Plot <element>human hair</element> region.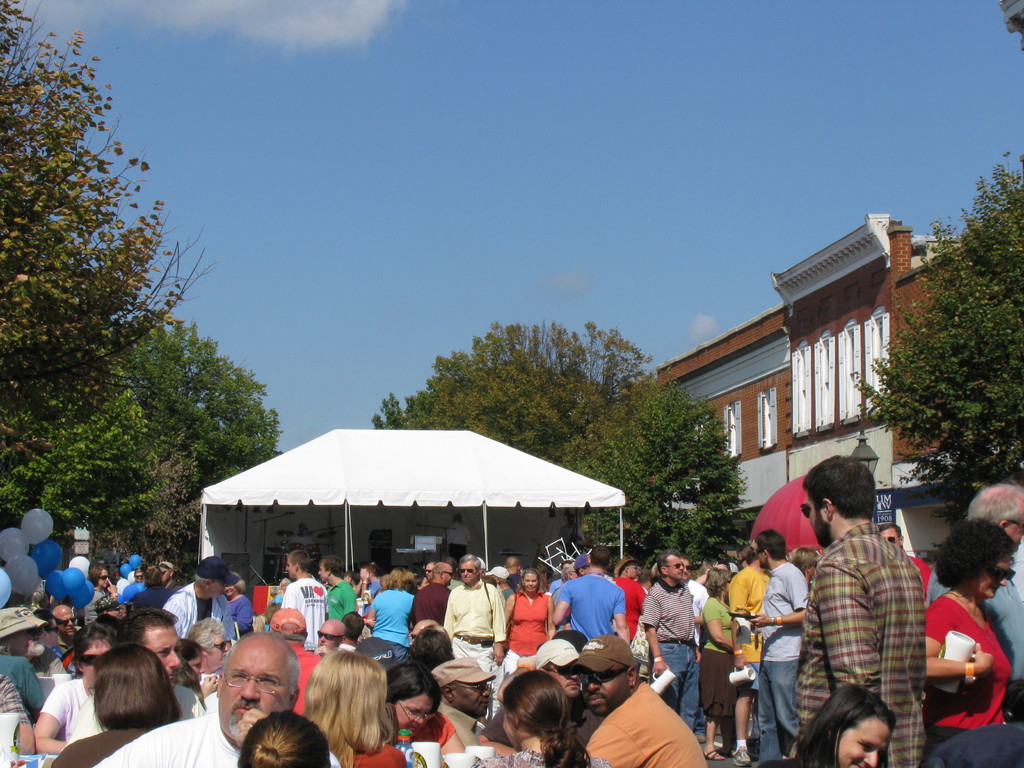
Plotted at 430,564,445,580.
